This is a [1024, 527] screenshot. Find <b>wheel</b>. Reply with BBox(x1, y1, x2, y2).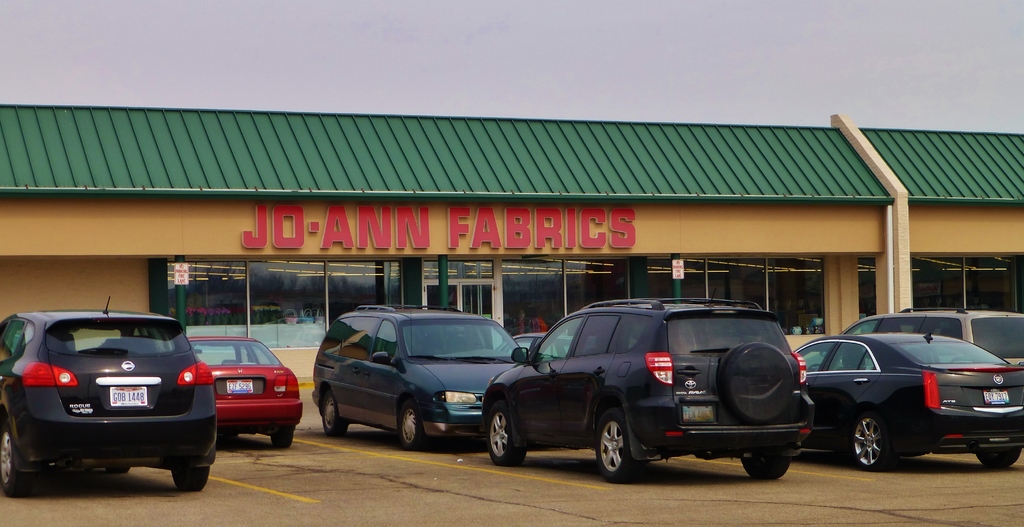
BBox(171, 463, 211, 492).
